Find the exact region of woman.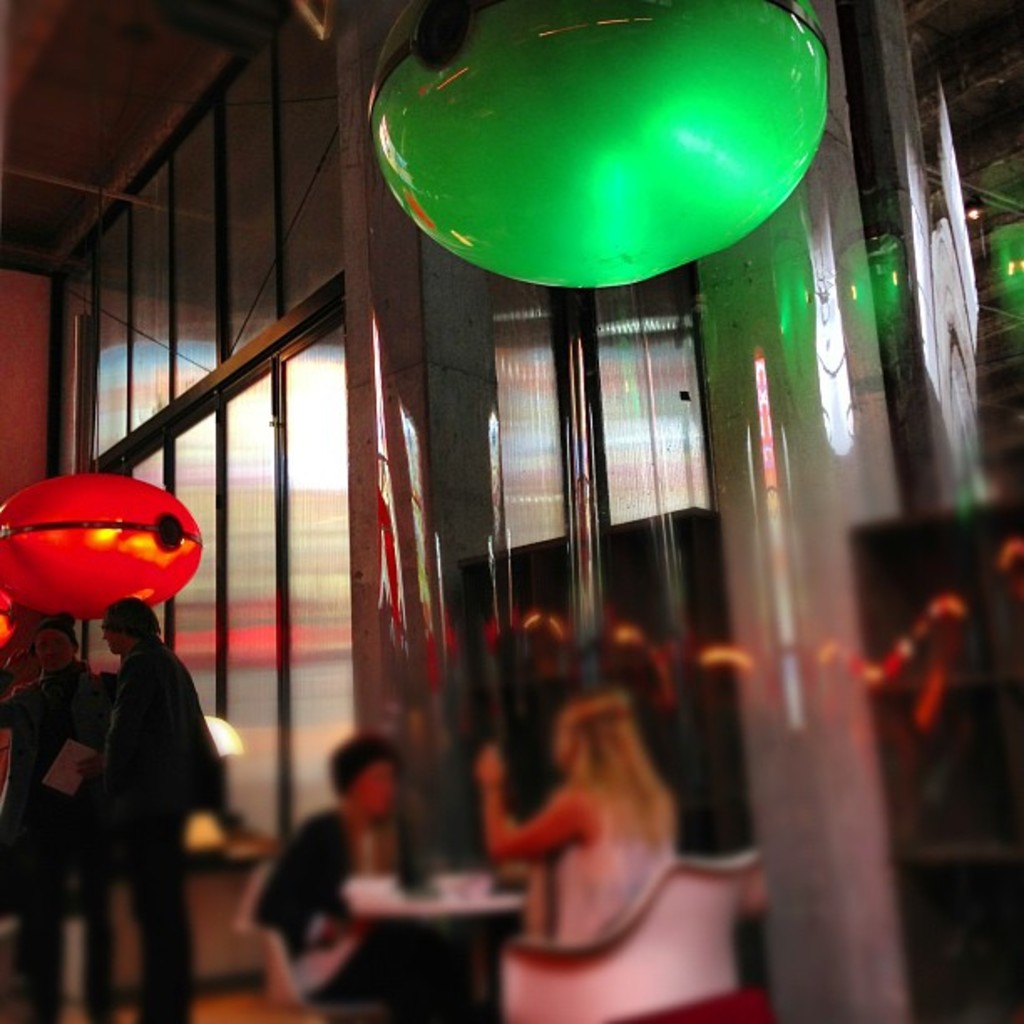
Exact region: select_region(246, 730, 470, 1022).
